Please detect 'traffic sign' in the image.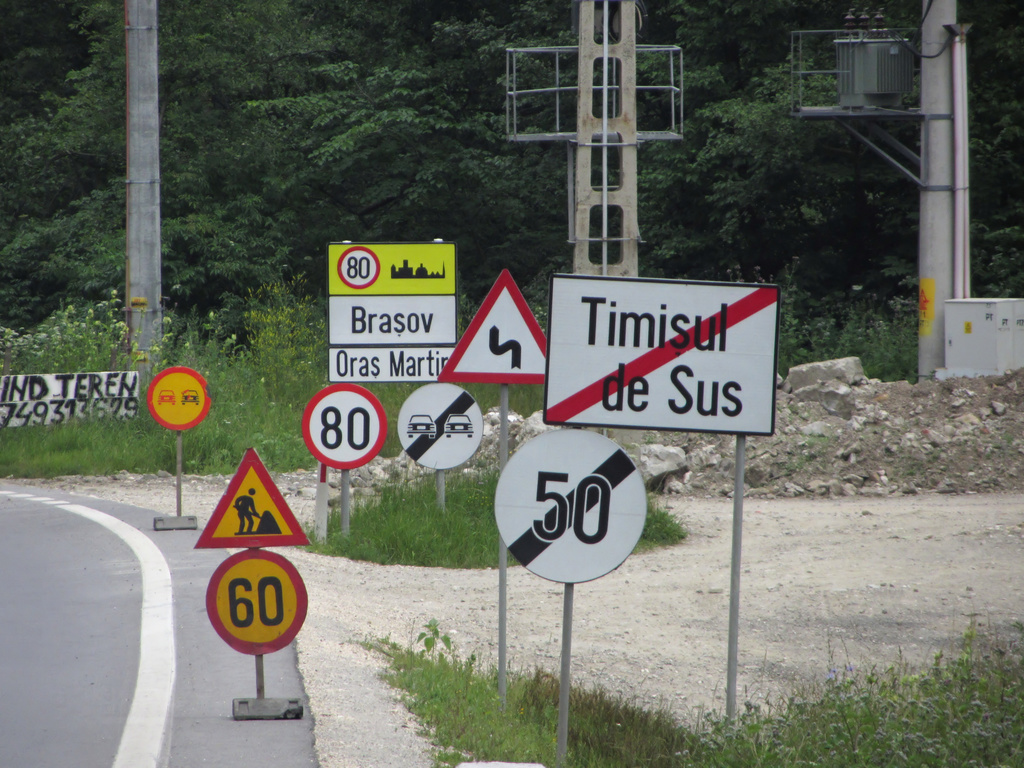
bbox=[202, 552, 308, 655].
